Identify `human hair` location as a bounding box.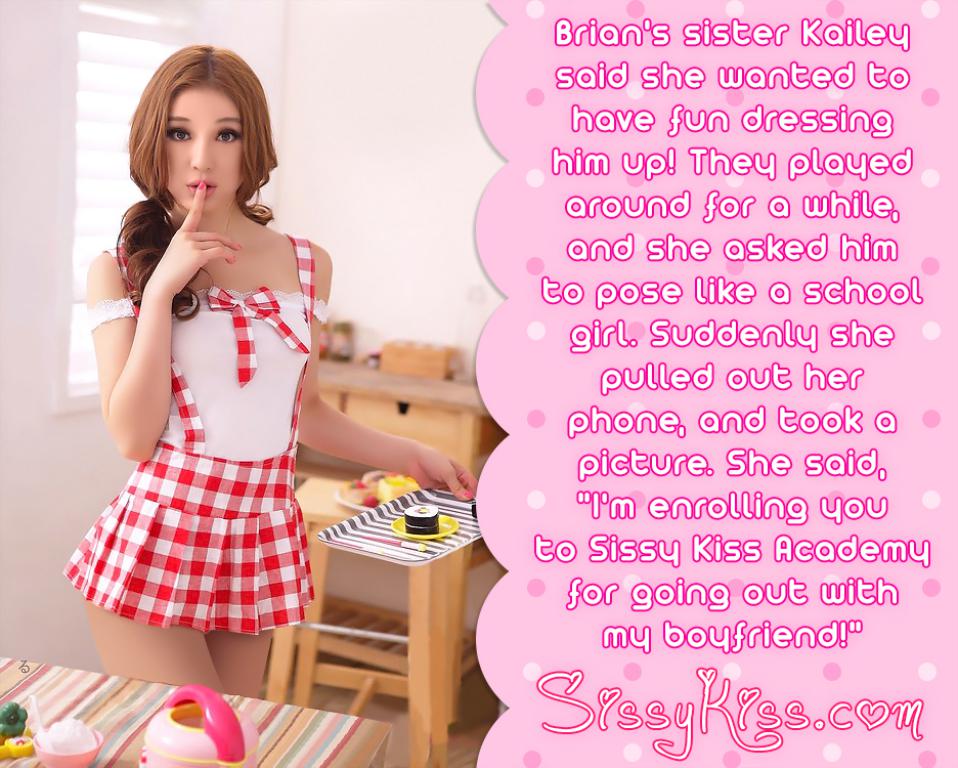
x1=121 y1=31 x2=271 y2=259.
